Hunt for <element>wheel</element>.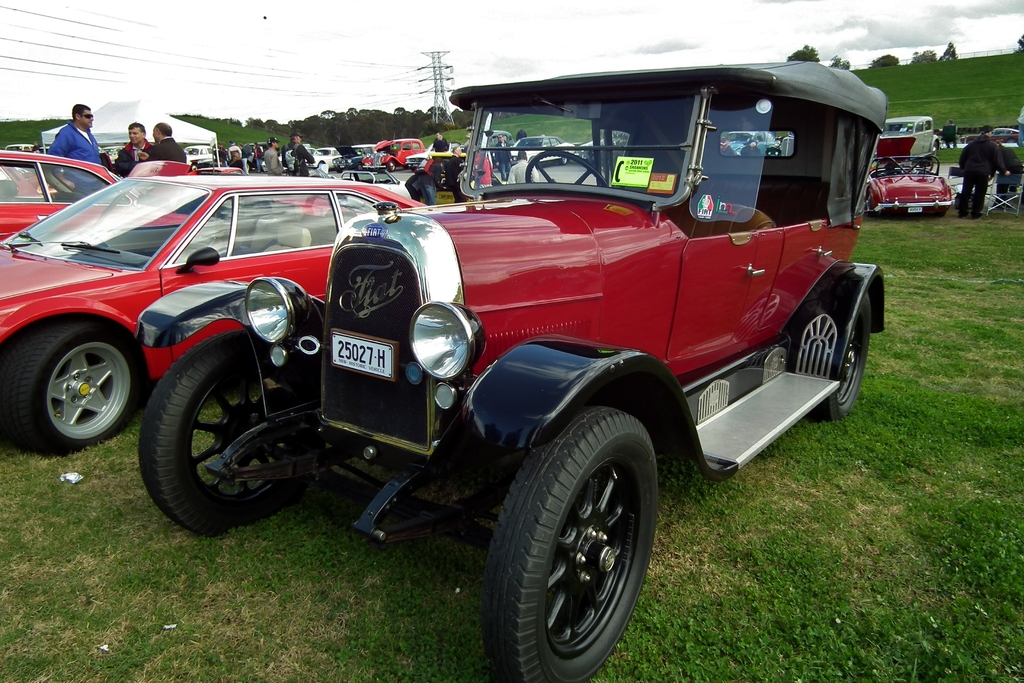
Hunted down at BBox(355, 163, 362, 169).
